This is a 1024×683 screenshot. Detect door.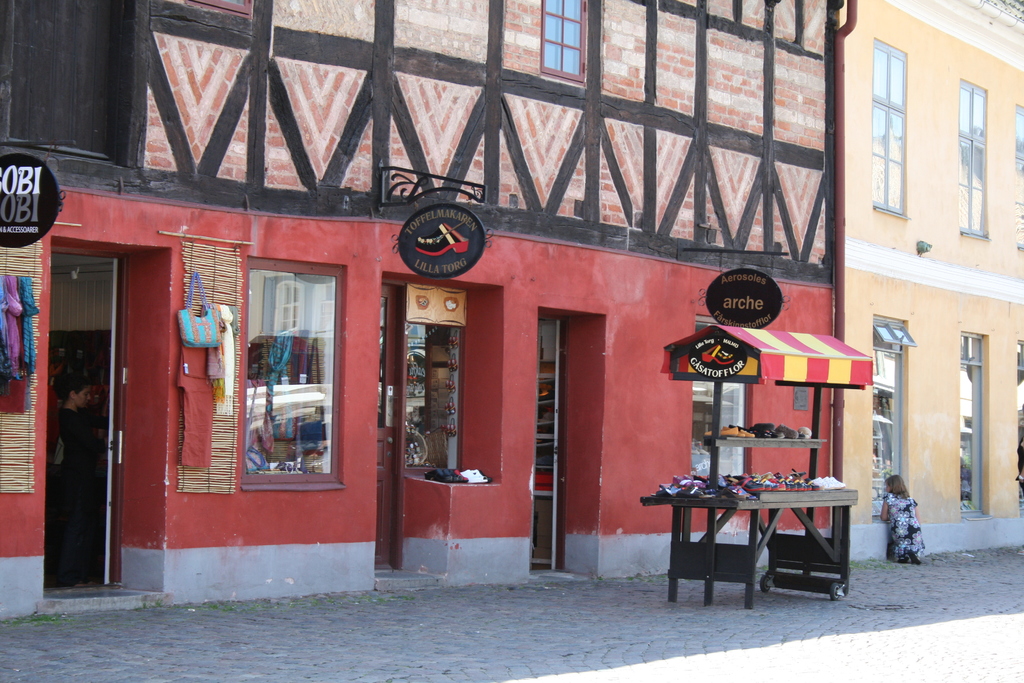
[374,284,399,567].
